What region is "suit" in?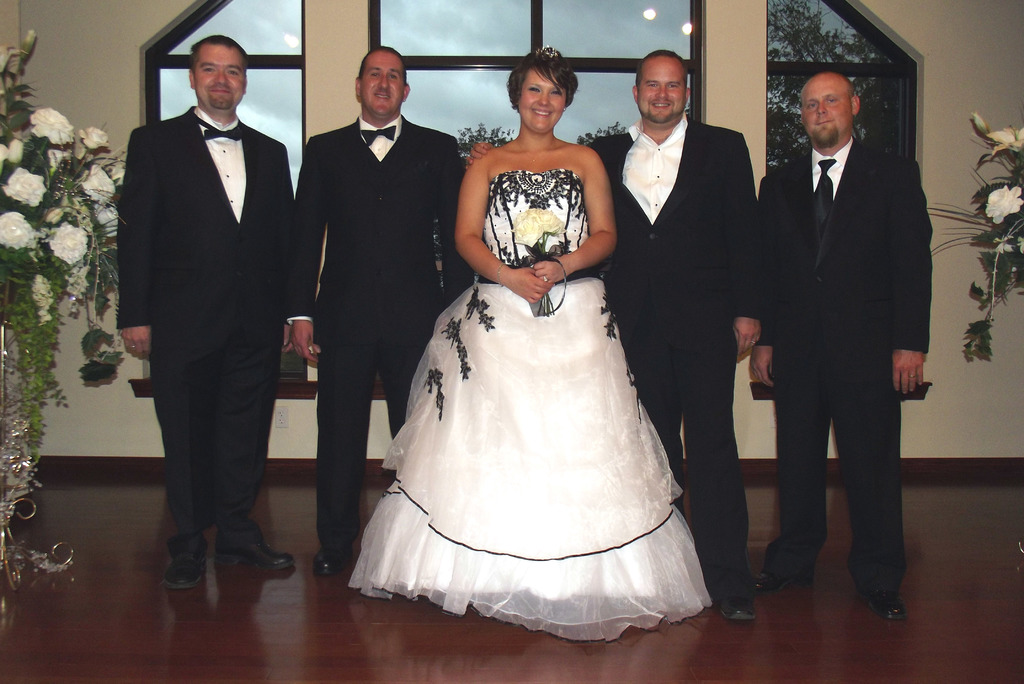
Rect(588, 113, 753, 596).
